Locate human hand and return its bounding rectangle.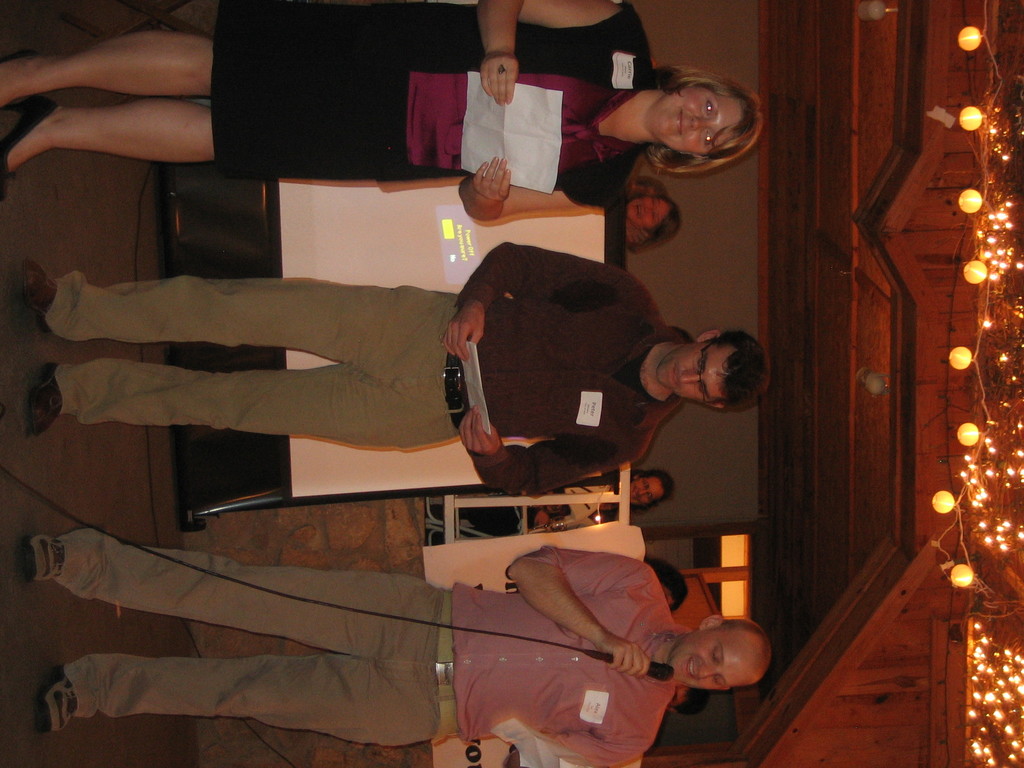
{"x1": 459, "y1": 405, "x2": 504, "y2": 458}.
